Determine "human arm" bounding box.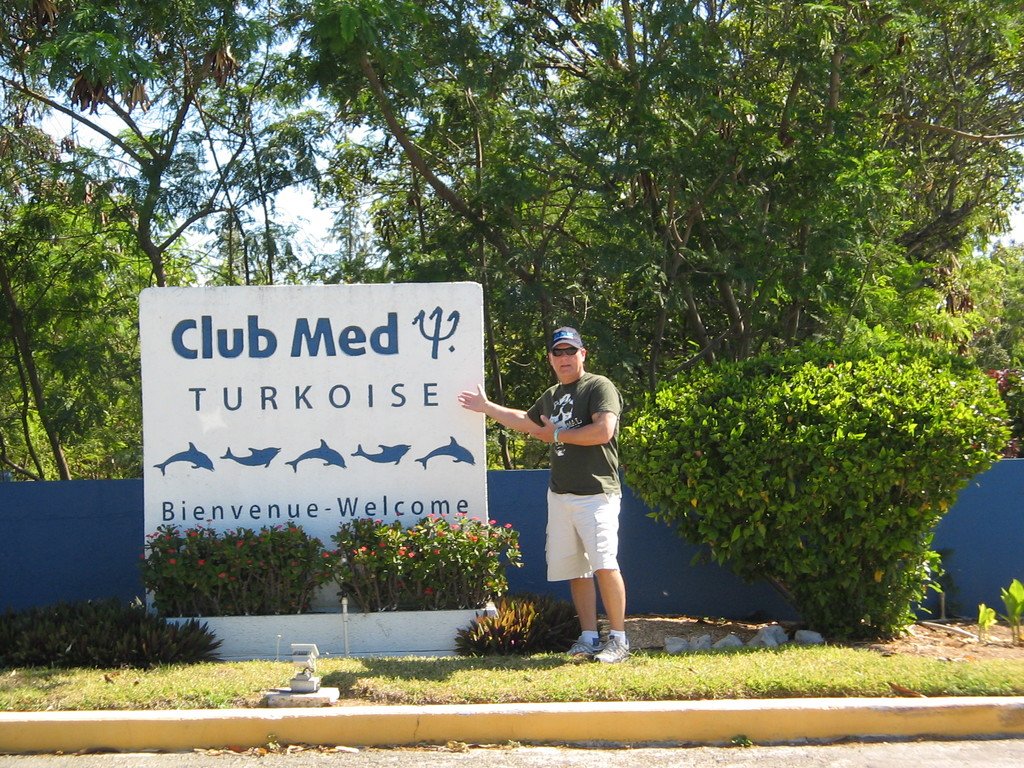
Determined: box=[456, 378, 559, 438].
